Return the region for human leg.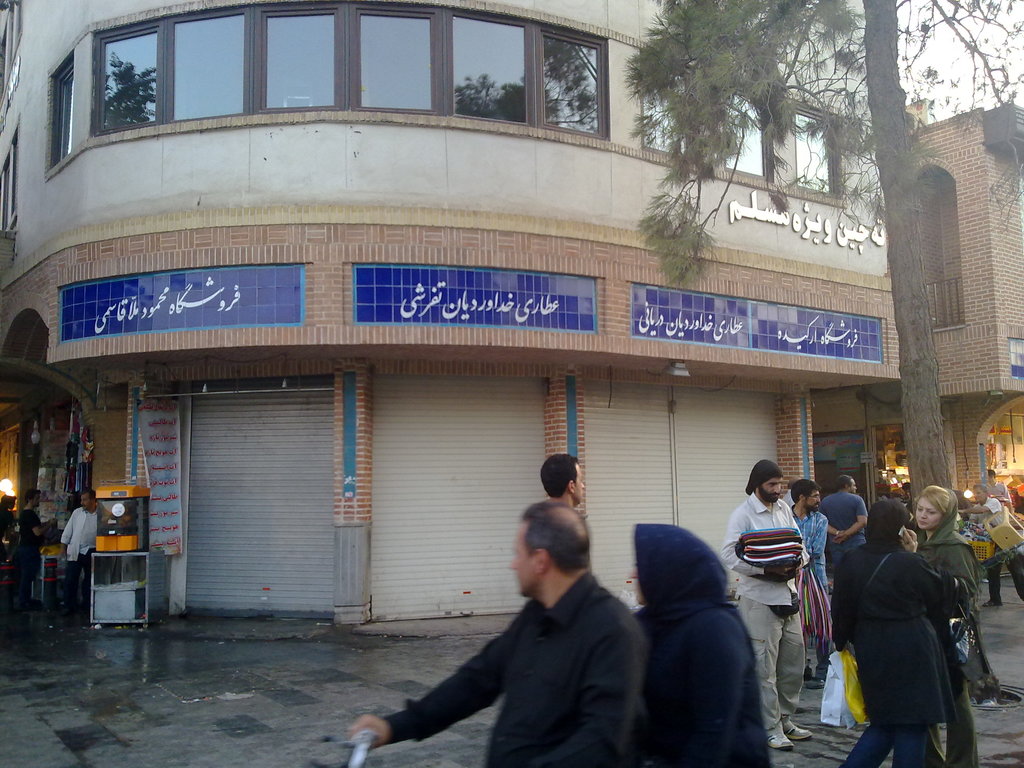
x1=982, y1=565, x2=1001, y2=607.
